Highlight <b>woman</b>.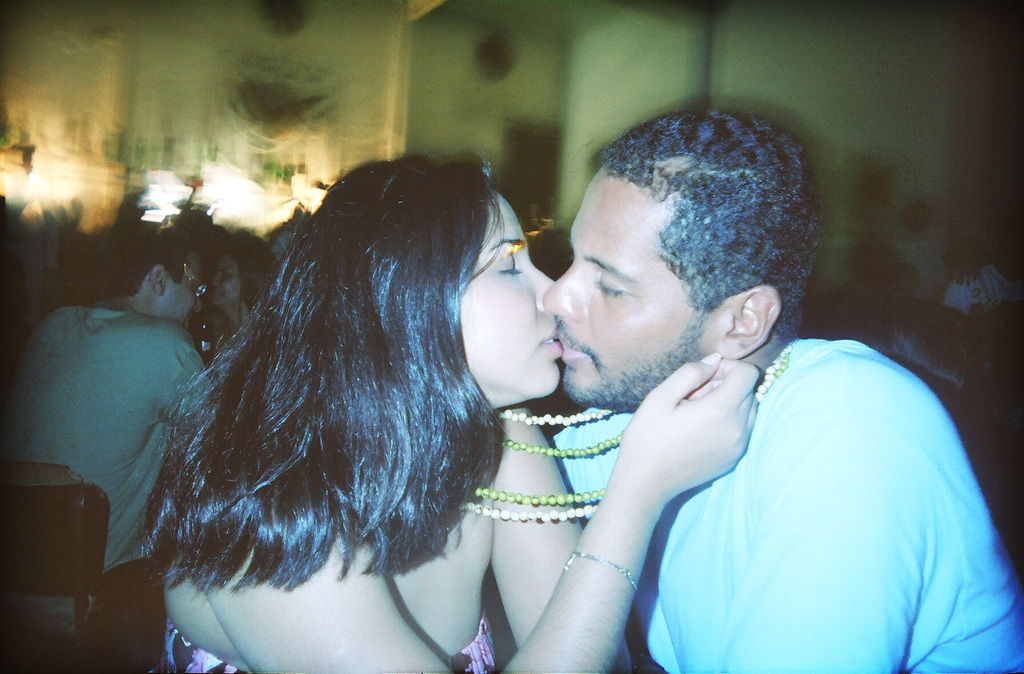
Highlighted region: BBox(173, 226, 286, 360).
